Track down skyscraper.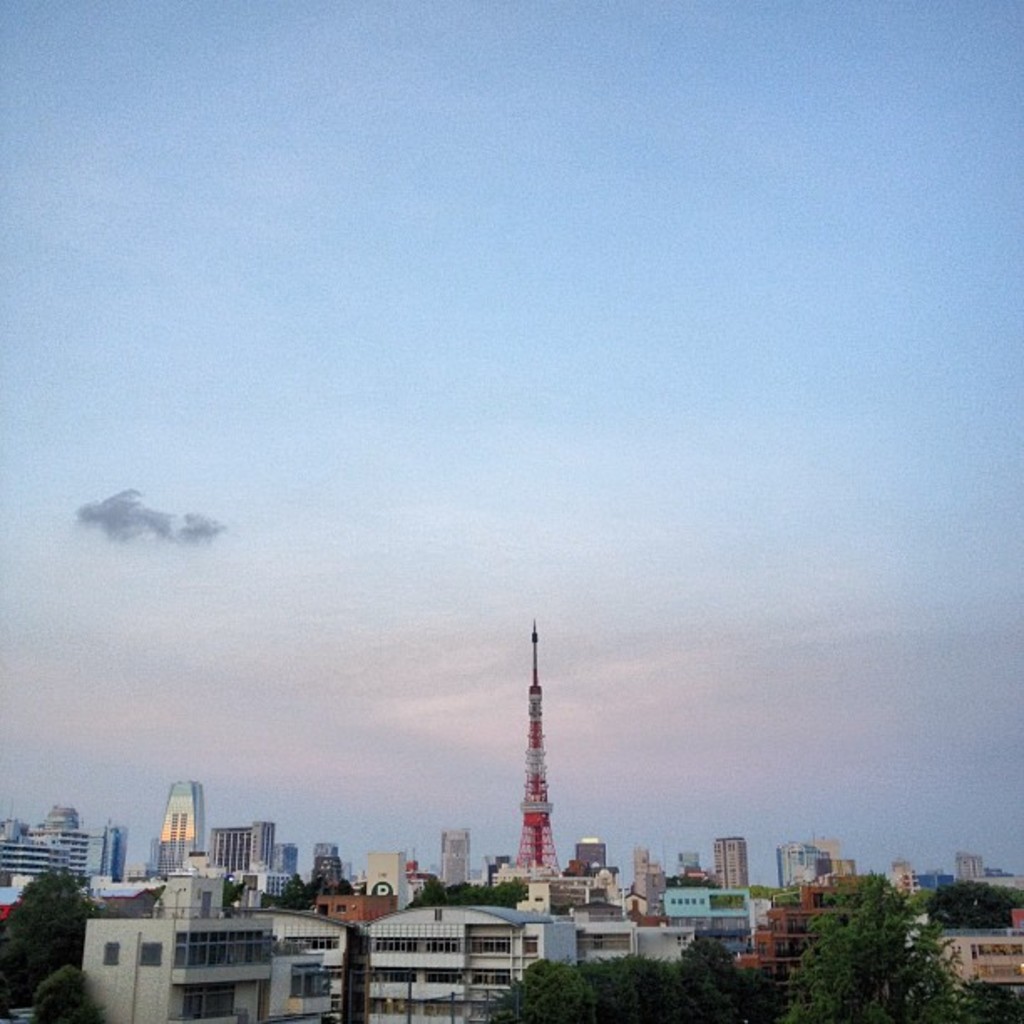
Tracked to (left=315, top=837, right=346, bottom=883).
